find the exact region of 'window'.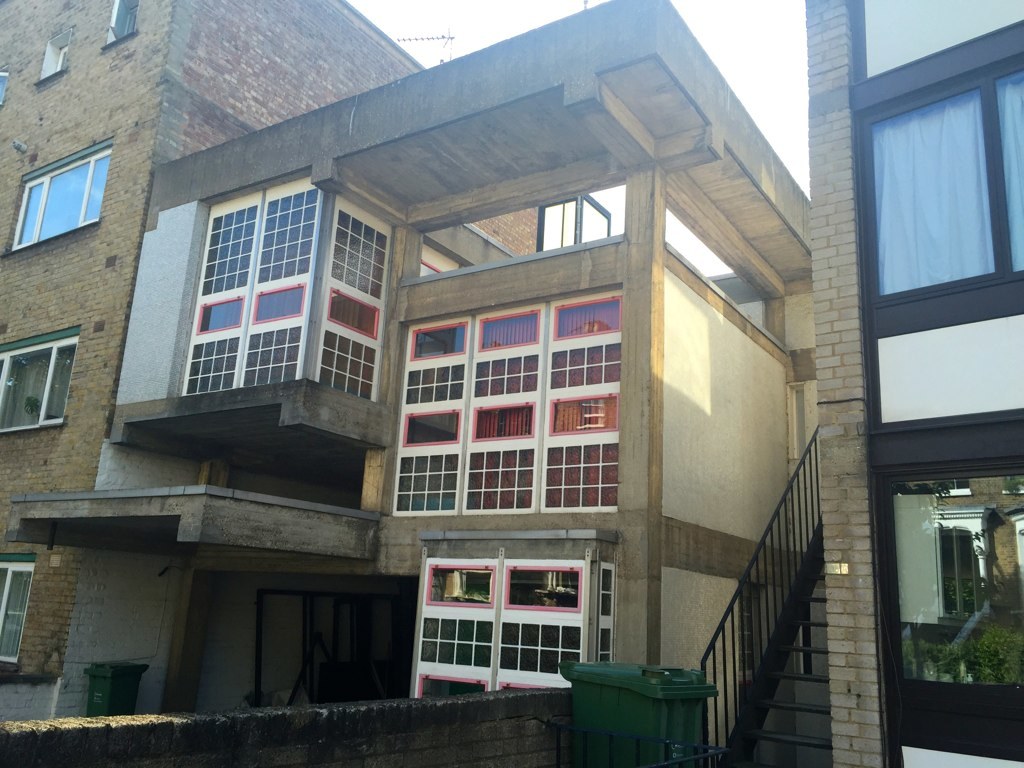
Exact region: <region>386, 411, 460, 519</region>.
